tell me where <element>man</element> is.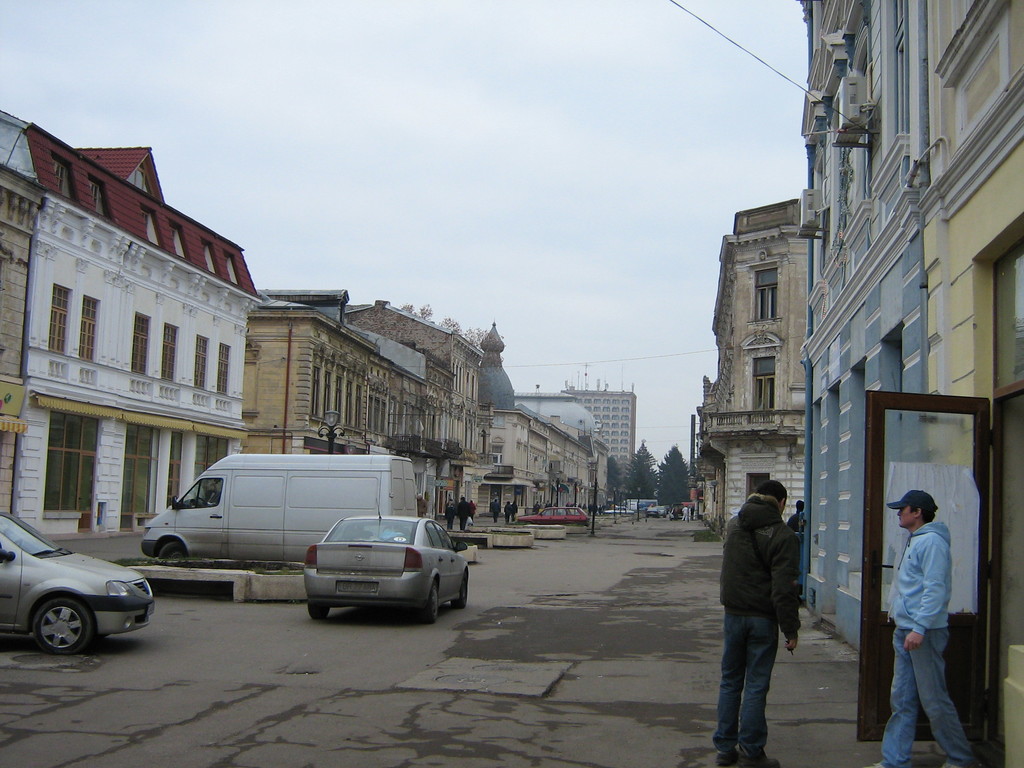
<element>man</element> is at l=490, t=499, r=501, b=522.
